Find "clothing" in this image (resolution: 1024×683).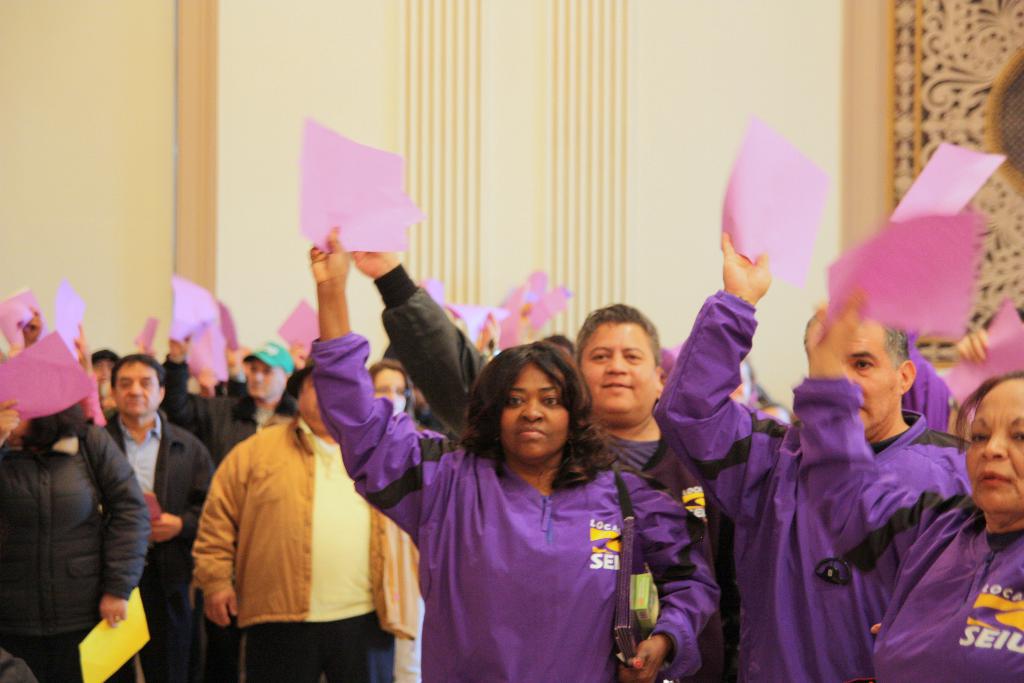
61,409,217,669.
